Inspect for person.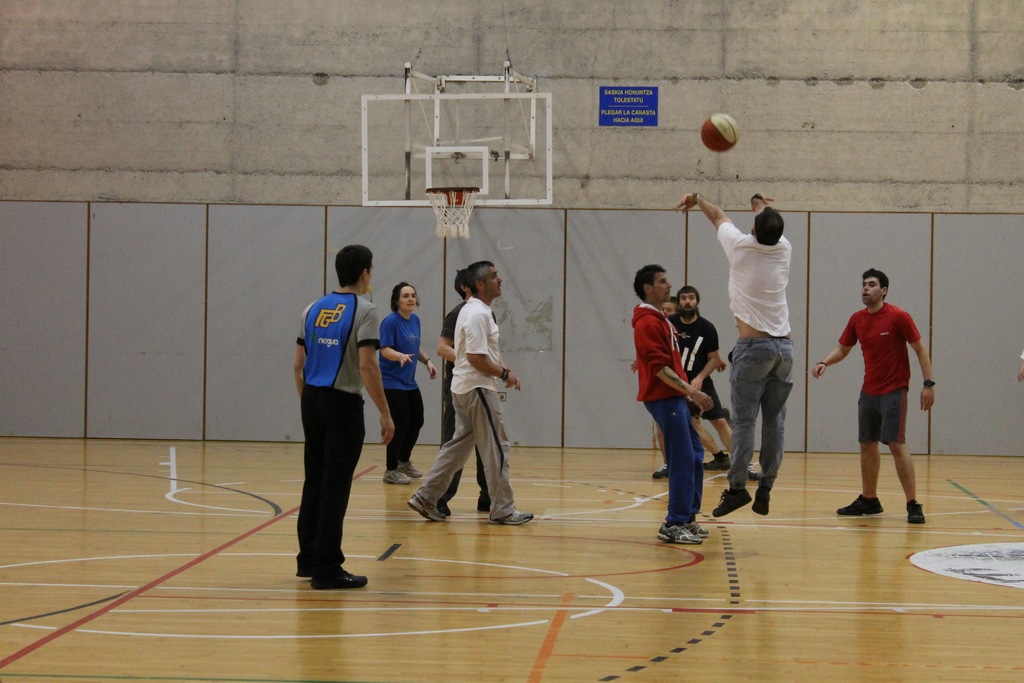
Inspection: bbox(374, 281, 435, 482).
